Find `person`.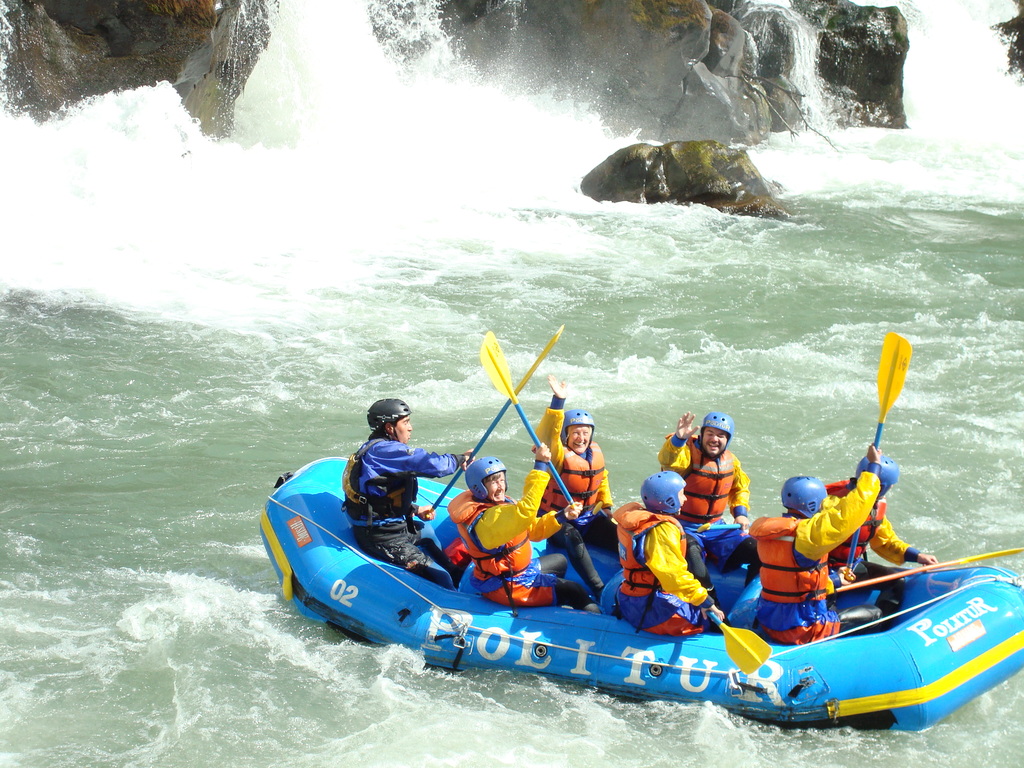
bbox=[528, 371, 613, 598].
